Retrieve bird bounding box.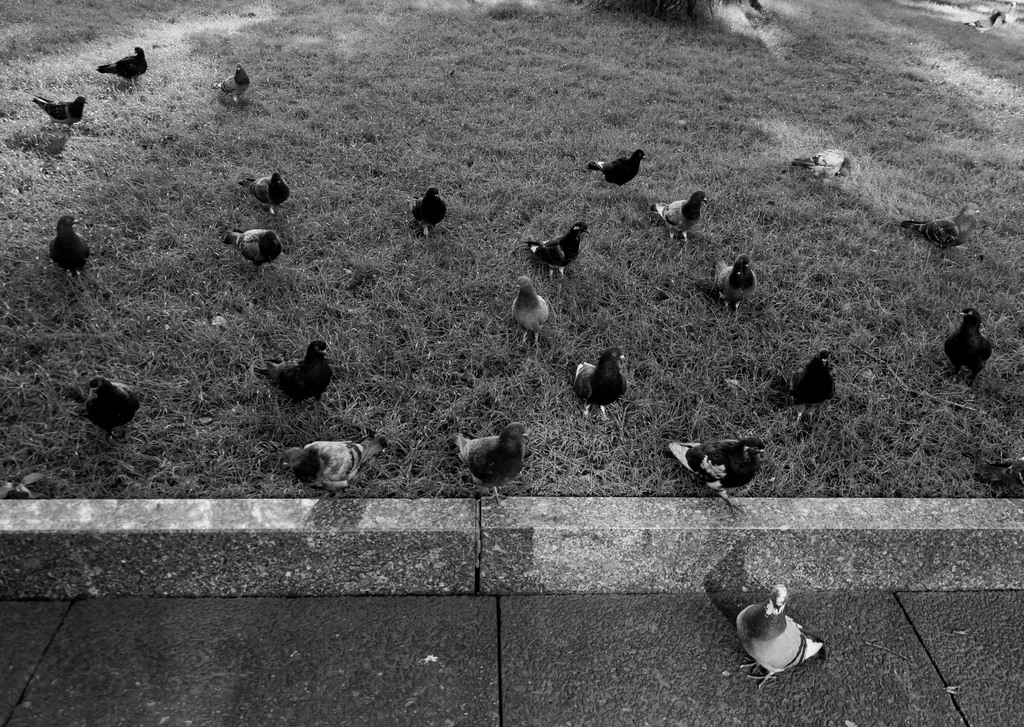
Bounding box: bbox=(216, 227, 287, 269).
